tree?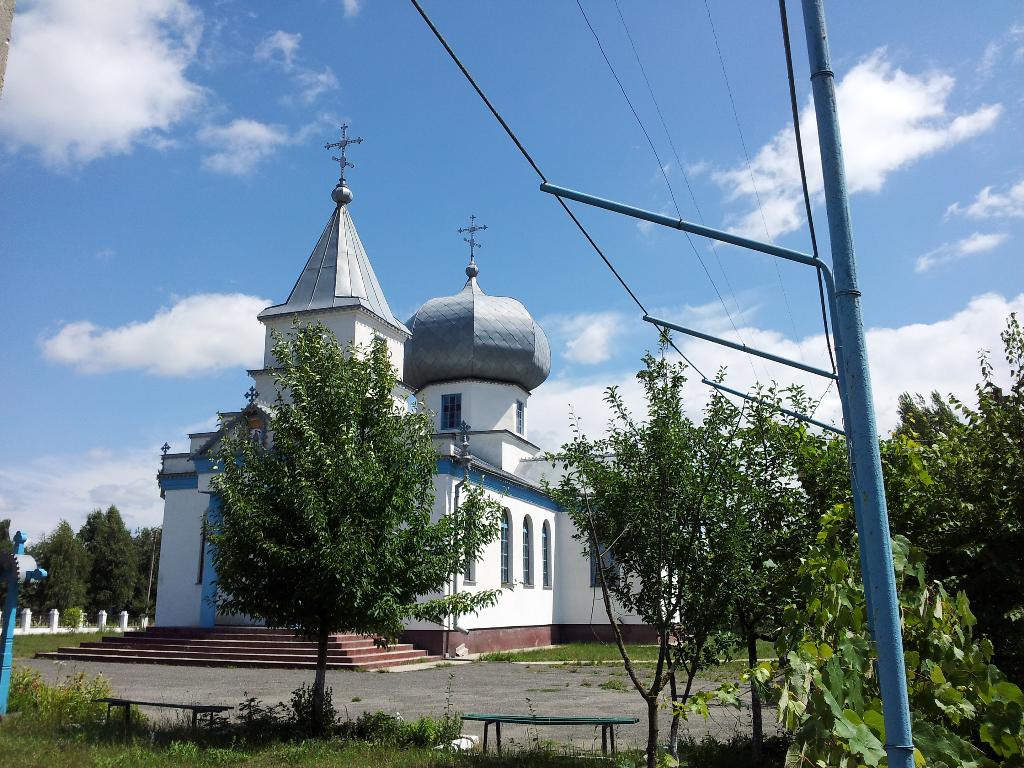
86,502,138,623
